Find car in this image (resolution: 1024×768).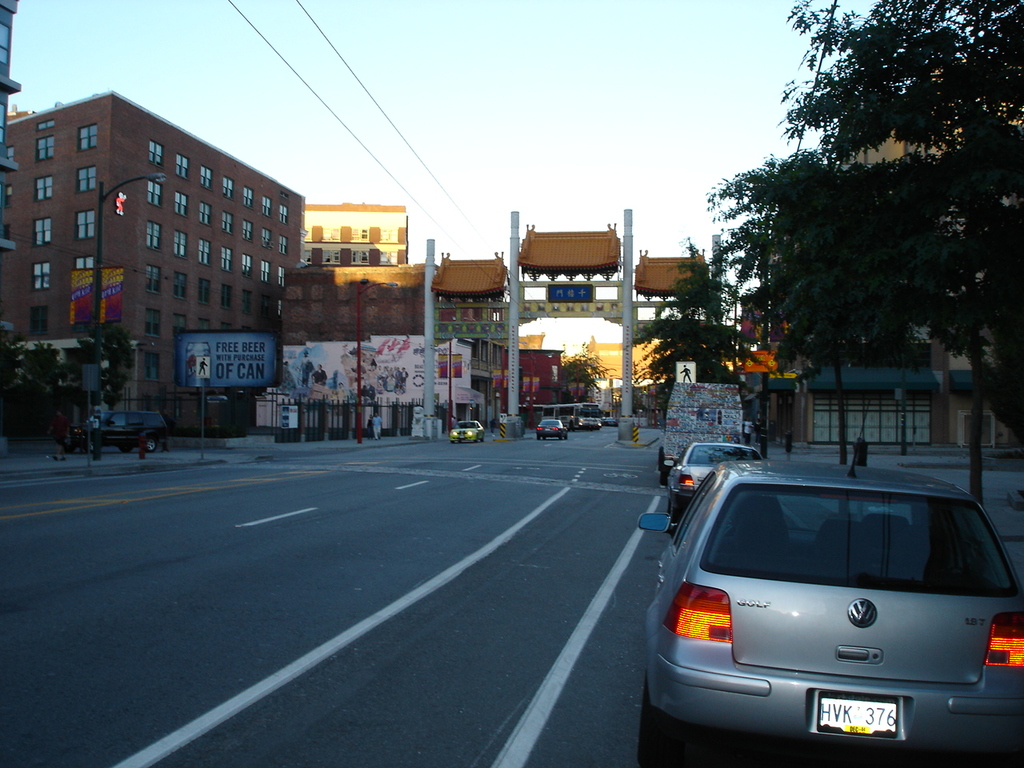
region(450, 421, 486, 442).
